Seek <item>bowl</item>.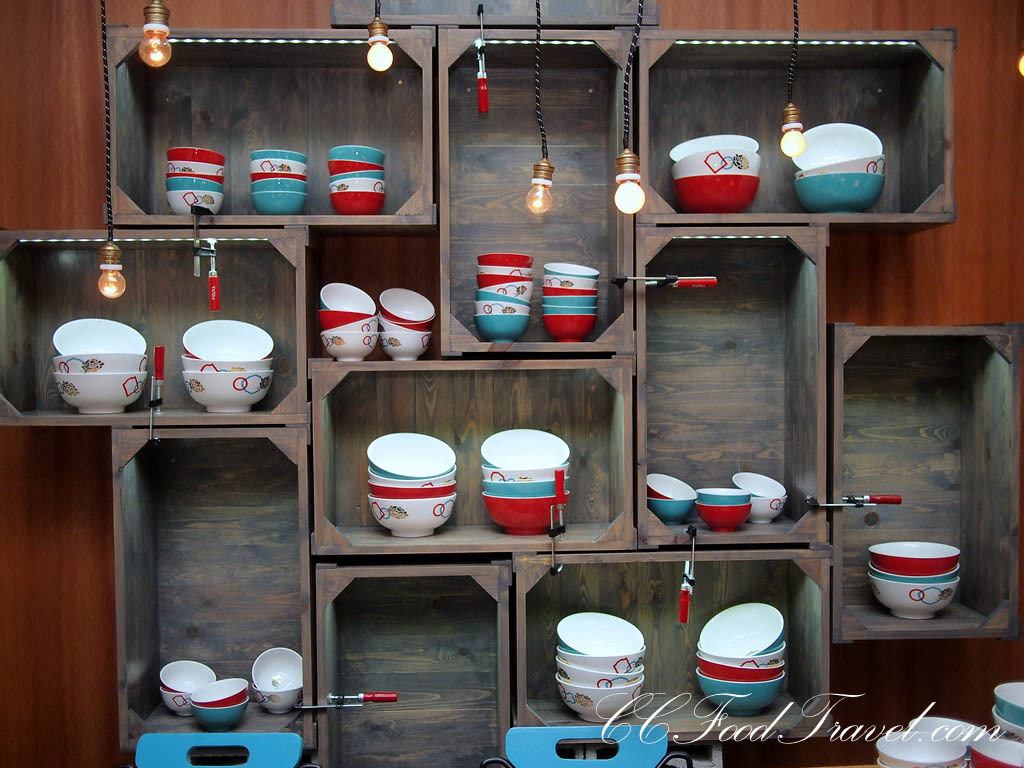
{"left": 250, "top": 181, "right": 307, "bottom": 194}.
